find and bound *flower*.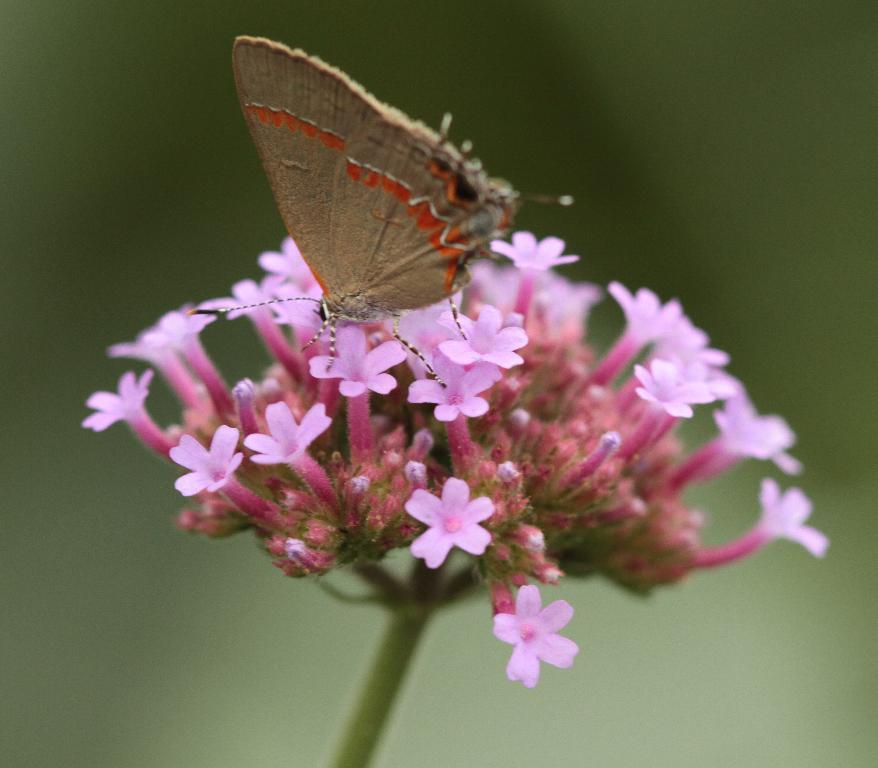
Bound: crop(438, 304, 531, 372).
